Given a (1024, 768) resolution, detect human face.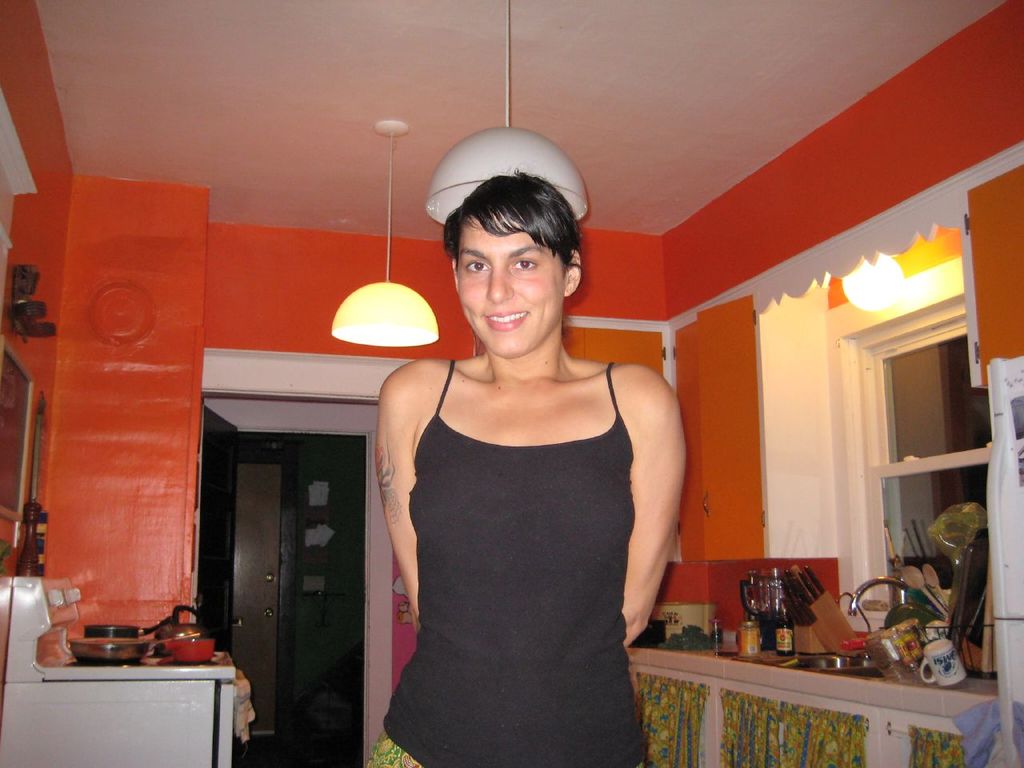
rect(458, 214, 566, 362).
